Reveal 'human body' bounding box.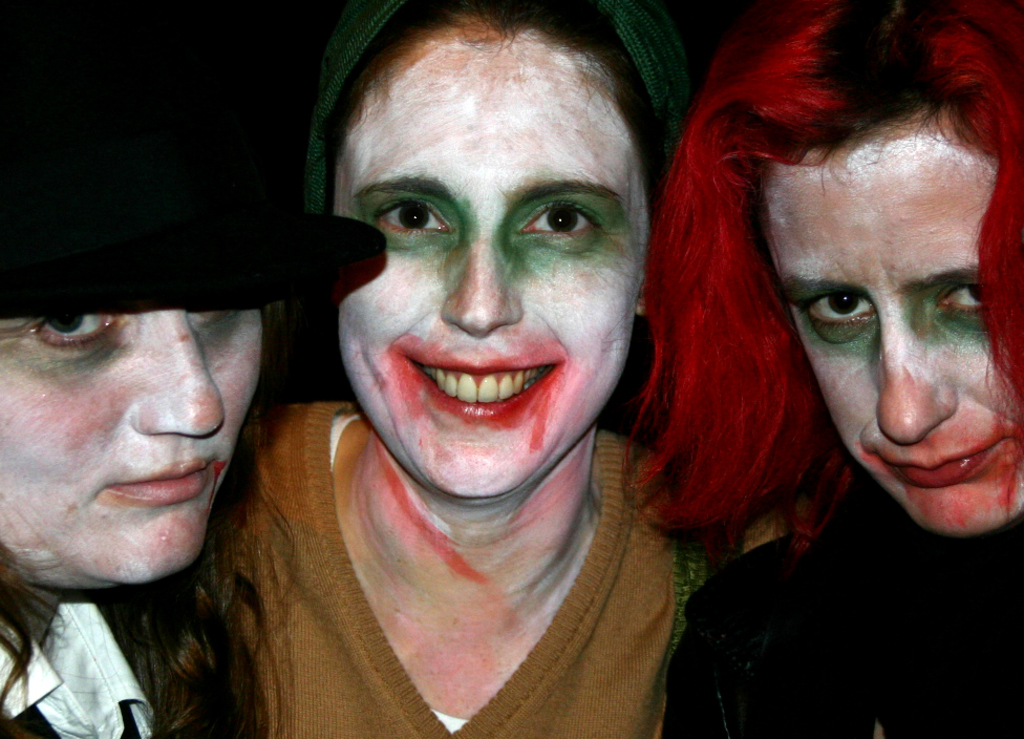
Revealed: x1=658 y1=474 x2=1023 y2=738.
